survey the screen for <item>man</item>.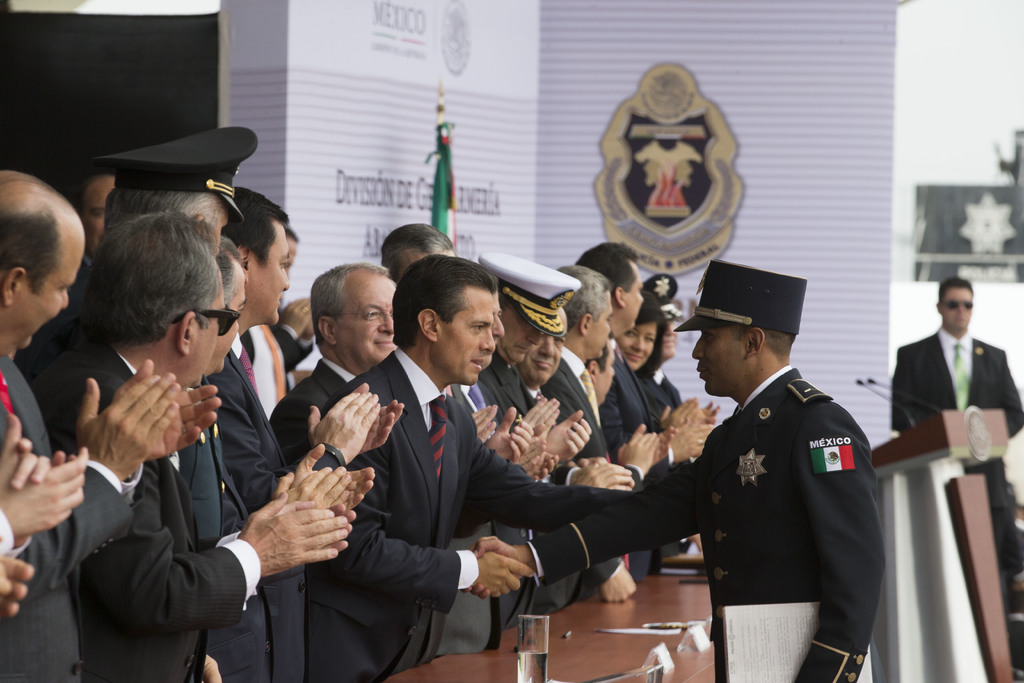
Survey found: x1=479 y1=252 x2=587 y2=627.
